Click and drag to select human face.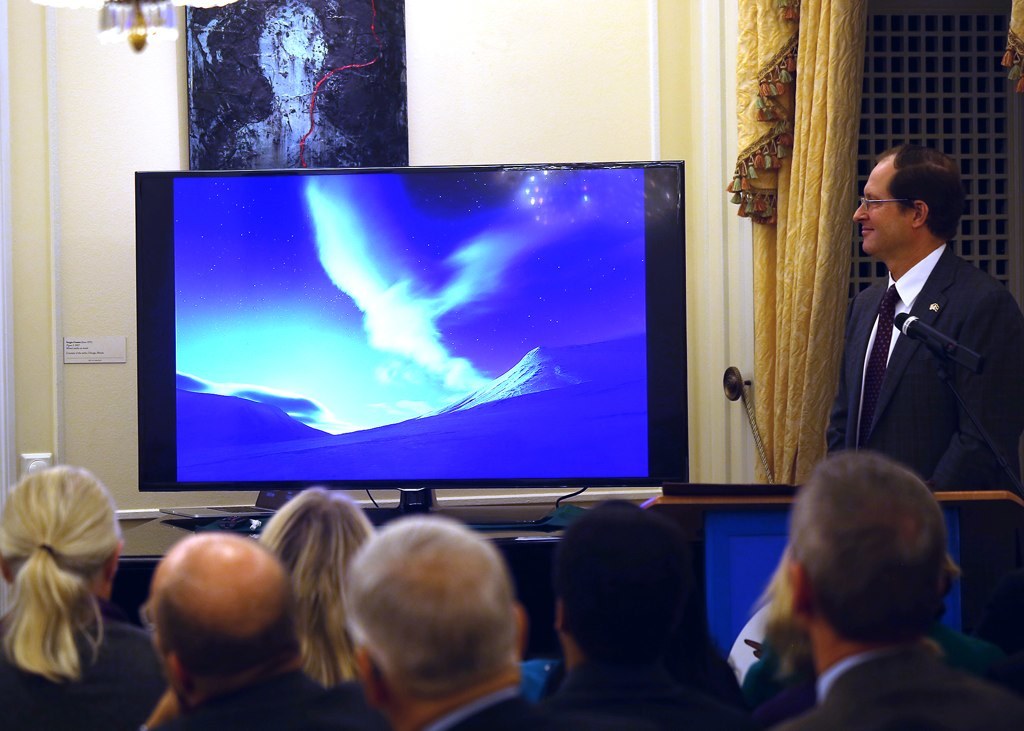
Selection: <bbox>849, 161, 898, 256</bbox>.
